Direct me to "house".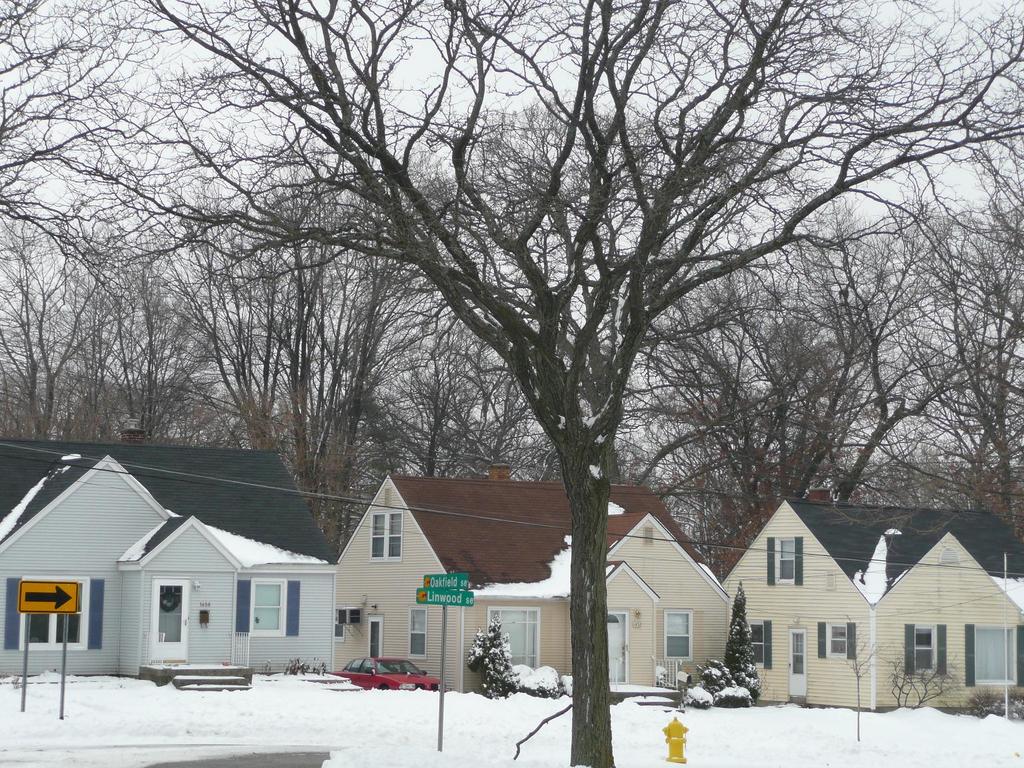
Direction: x1=337 y1=463 x2=731 y2=697.
